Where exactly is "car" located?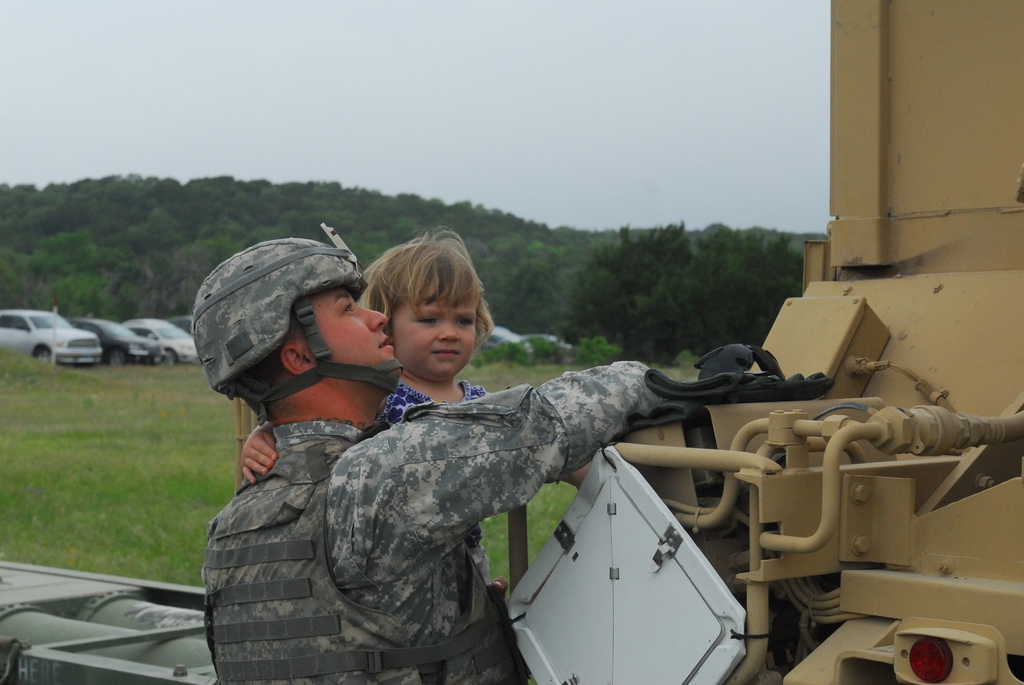
Its bounding box is bbox=[67, 316, 163, 366].
